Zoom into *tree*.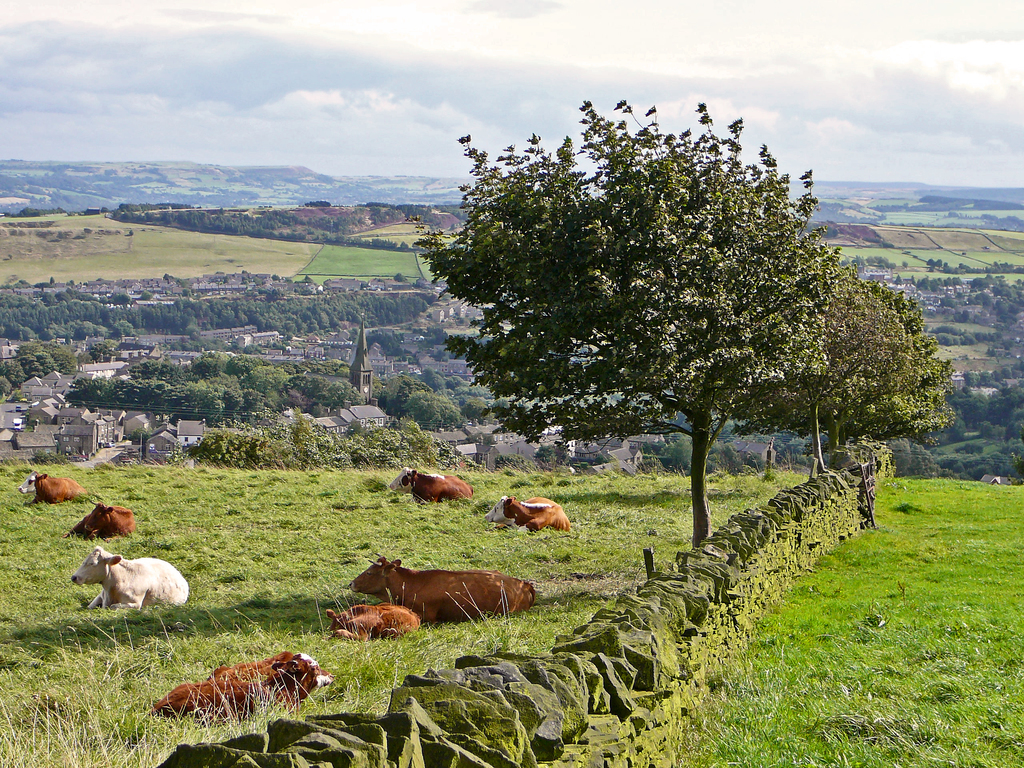
Zoom target: <region>816, 276, 954, 467</region>.
